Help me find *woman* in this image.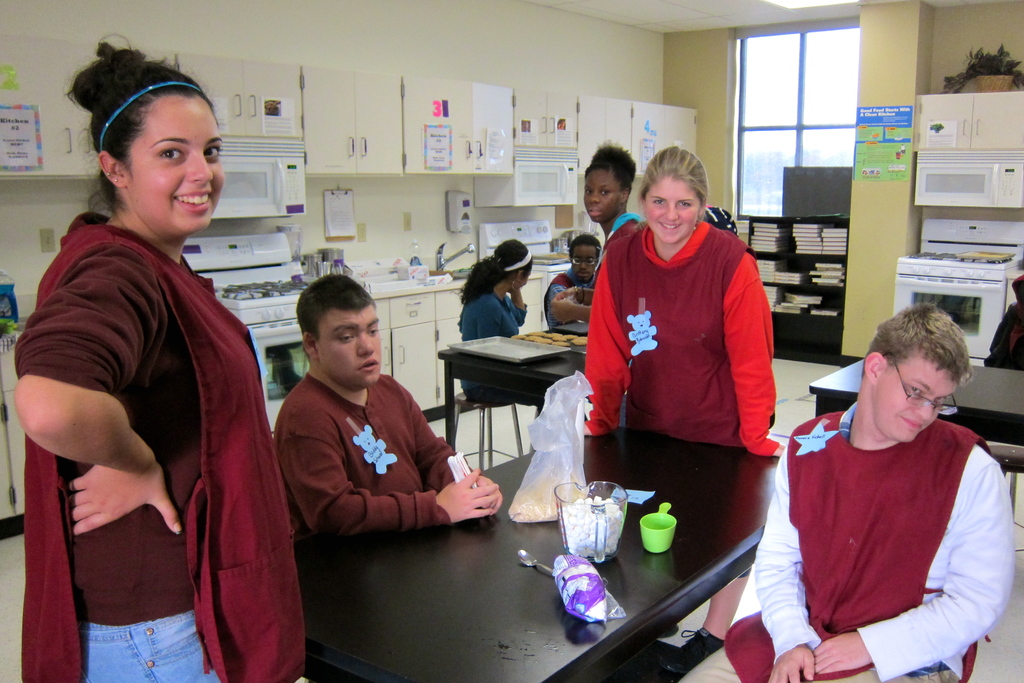
Found it: [left=583, top=142, right=643, bottom=270].
